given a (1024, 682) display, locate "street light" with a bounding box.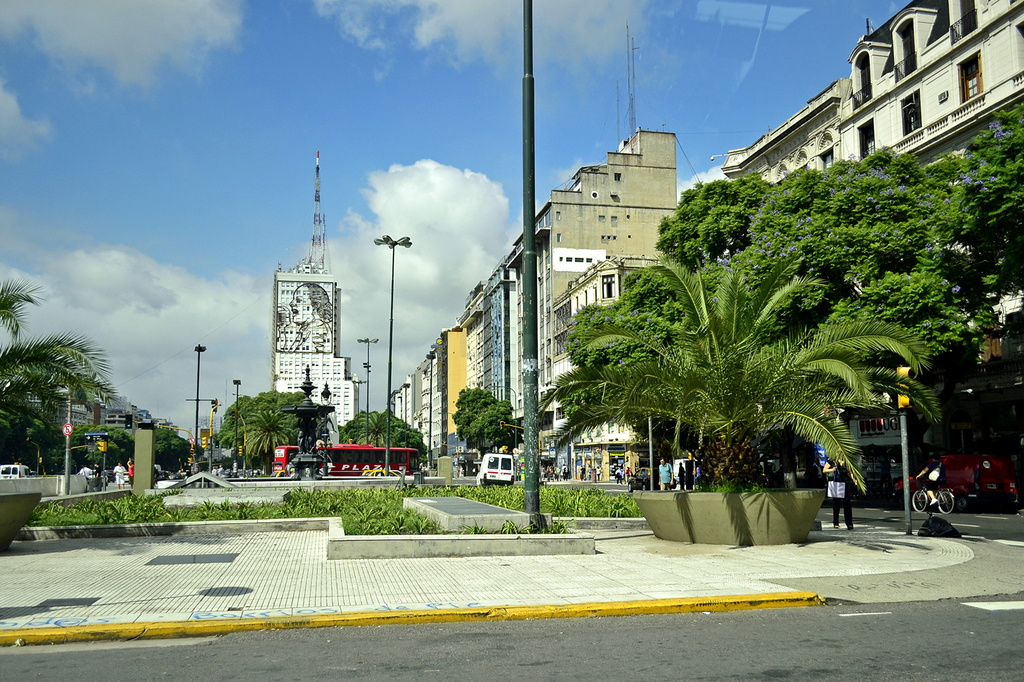
Located: box=[319, 382, 336, 481].
